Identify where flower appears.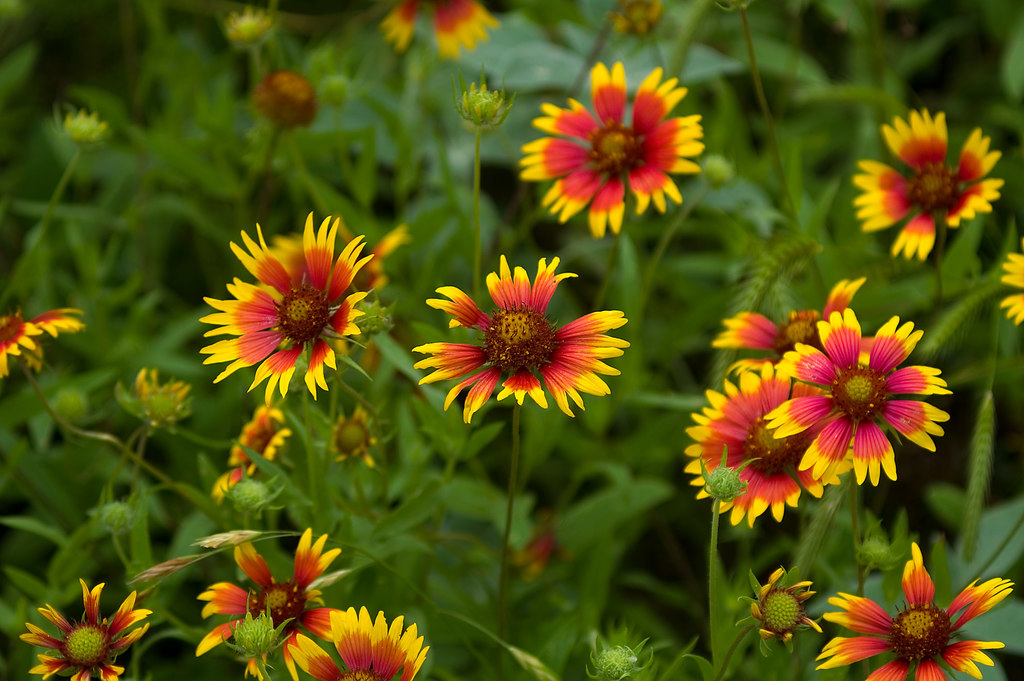
Appears at region(998, 235, 1023, 327).
